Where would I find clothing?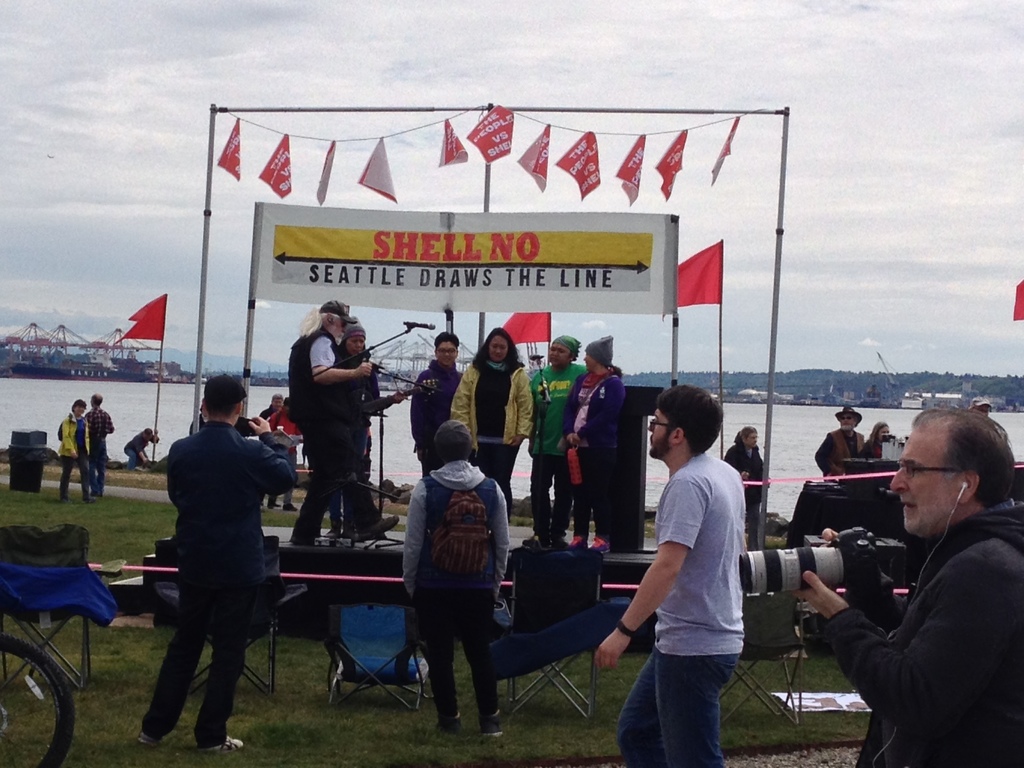
At left=126, top=425, right=147, bottom=467.
